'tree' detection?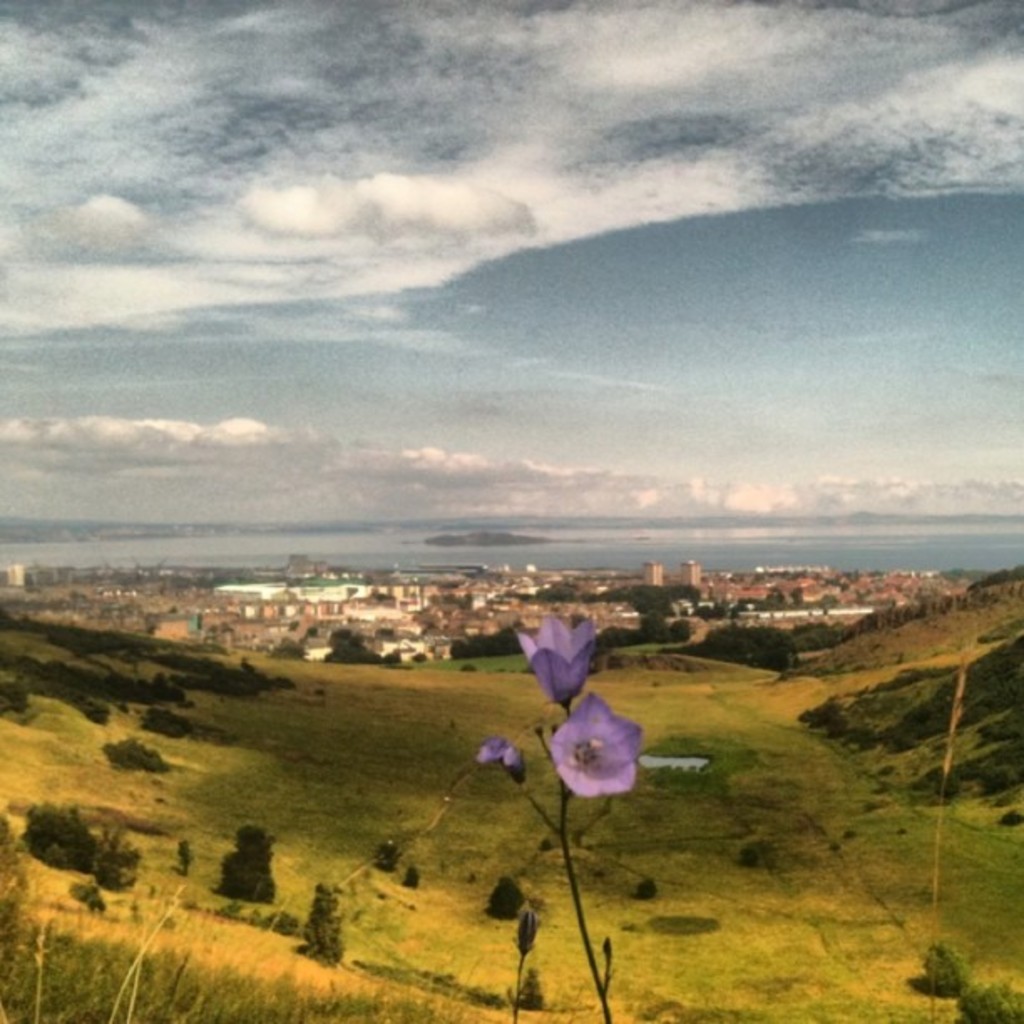
[211, 825, 271, 900]
